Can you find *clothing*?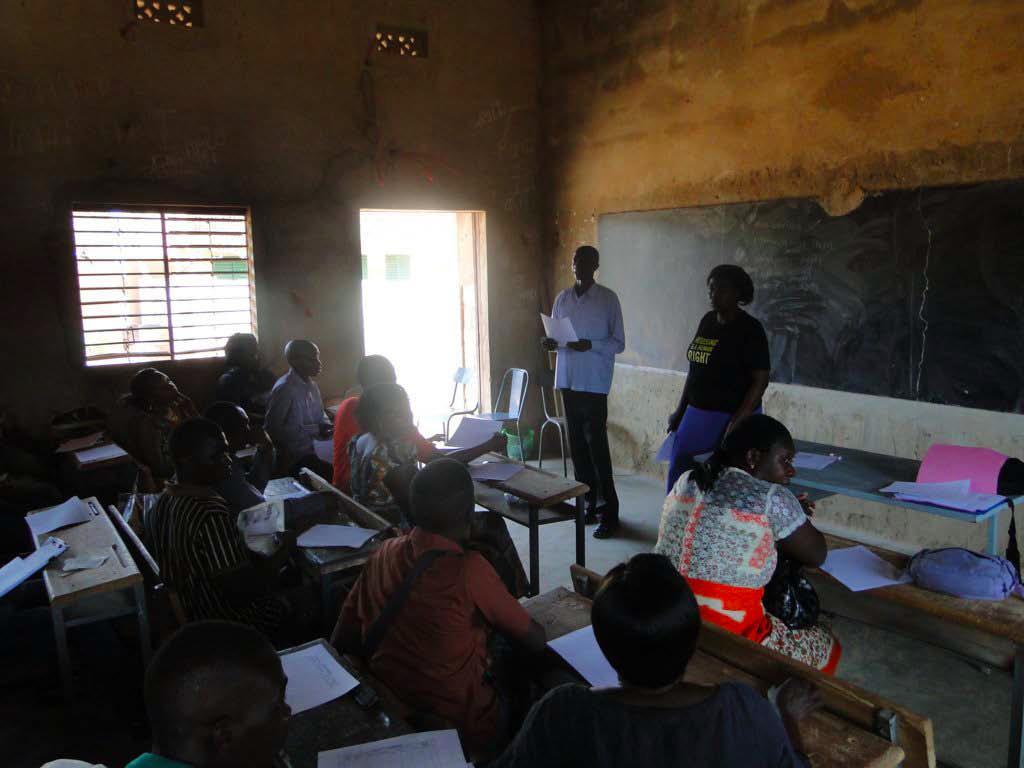
Yes, bounding box: 328:388:441:478.
